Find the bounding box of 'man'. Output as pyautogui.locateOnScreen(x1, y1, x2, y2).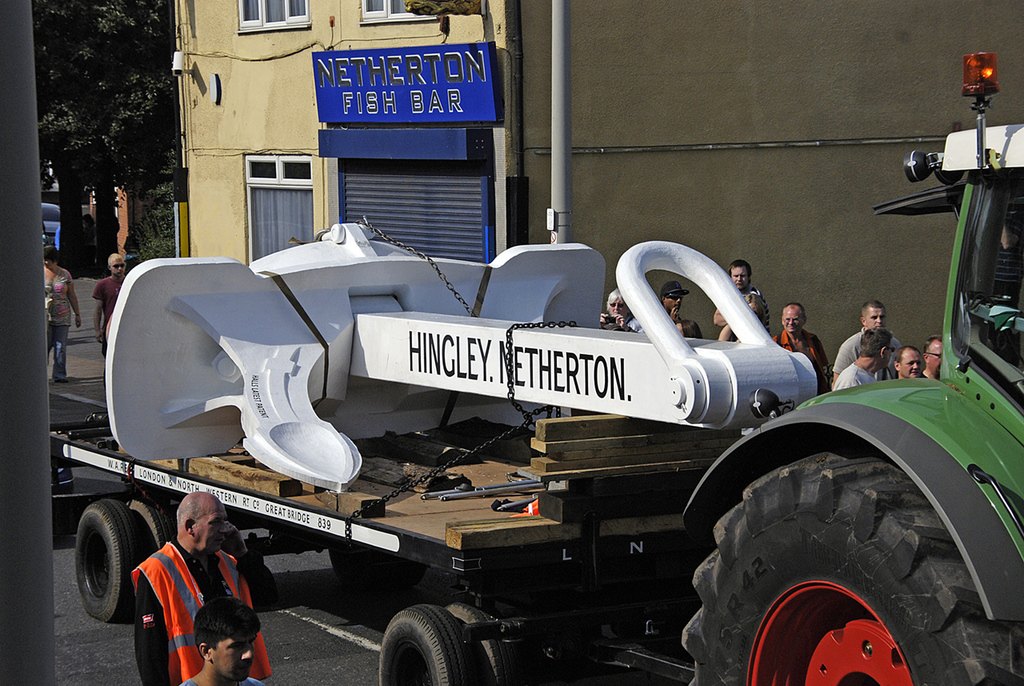
pyautogui.locateOnScreen(770, 303, 842, 393).
